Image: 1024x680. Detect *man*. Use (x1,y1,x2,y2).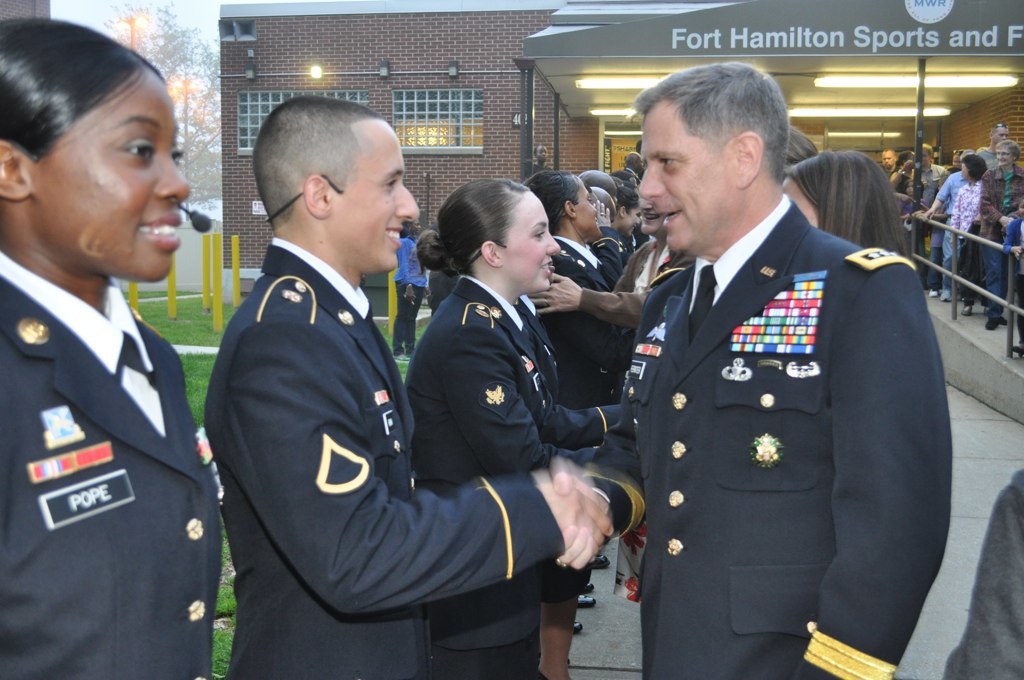
(0,37,227,679).
